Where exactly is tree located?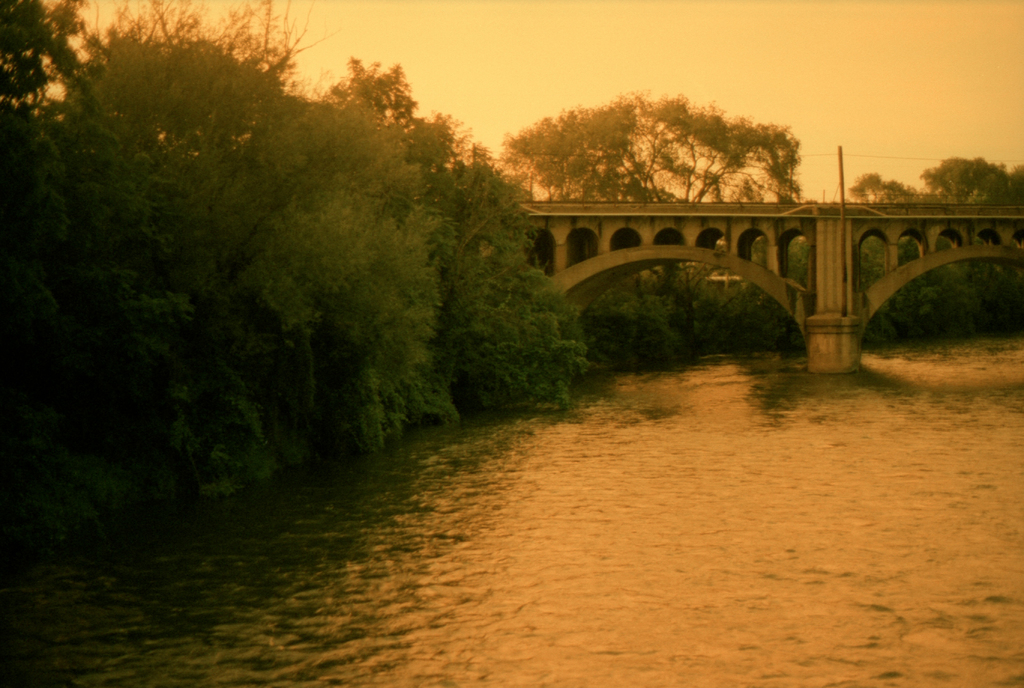
Its bounding box is bbox=[1, 0, 104, 406].
